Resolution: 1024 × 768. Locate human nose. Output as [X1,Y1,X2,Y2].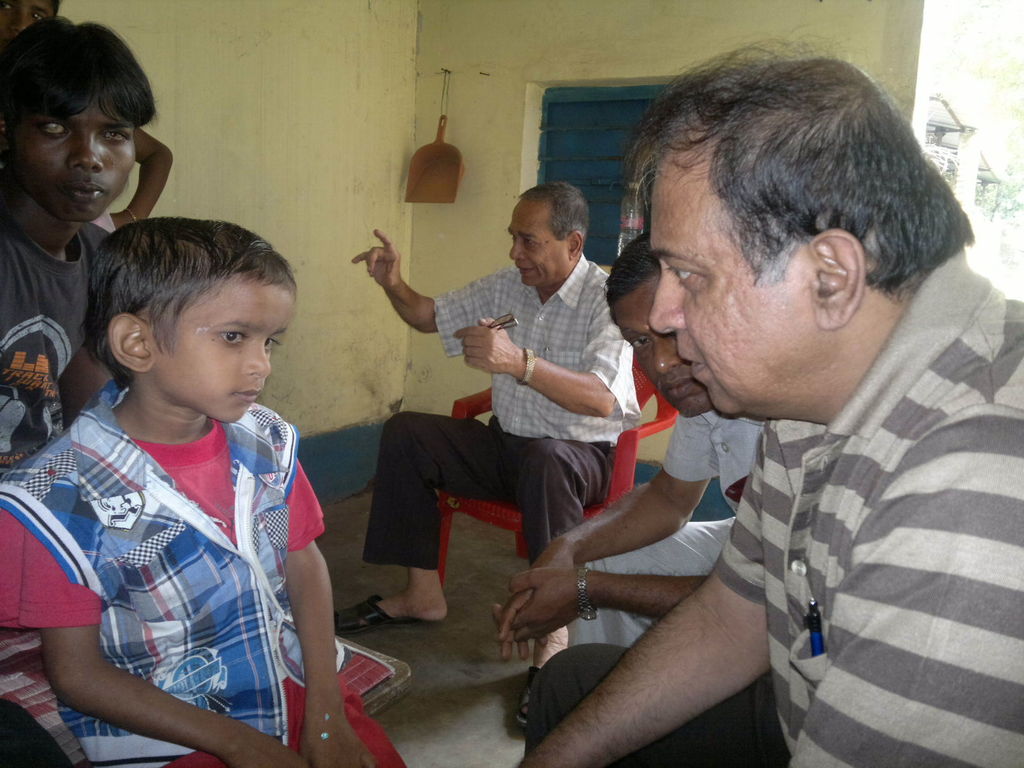
[650,266,682,335].
